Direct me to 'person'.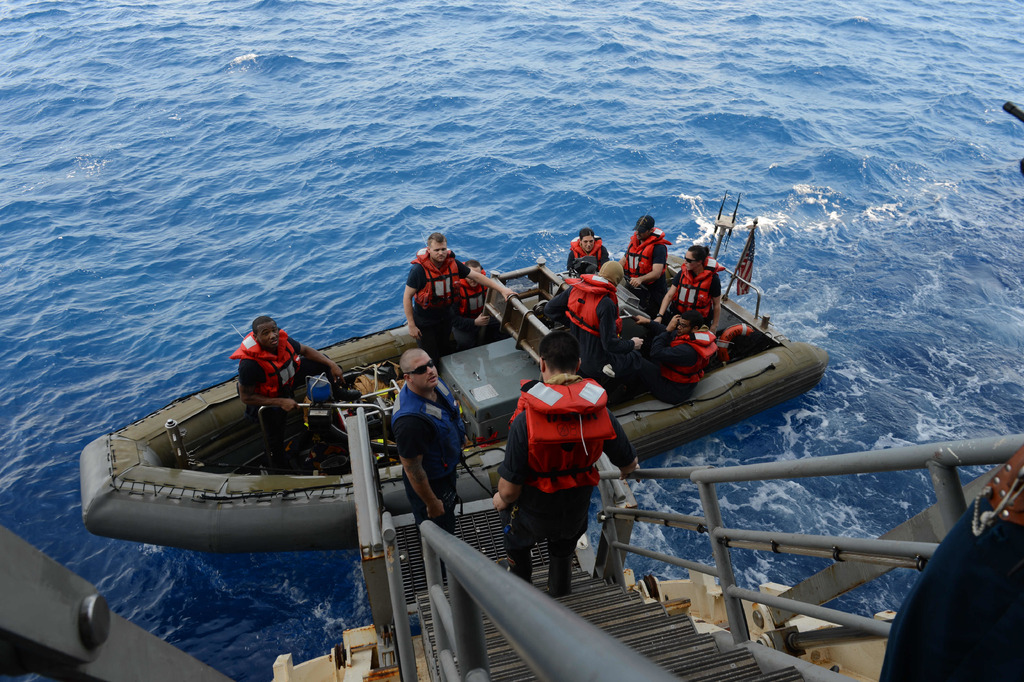
Direction: left=615, top=217, right=665, bottom=307.
